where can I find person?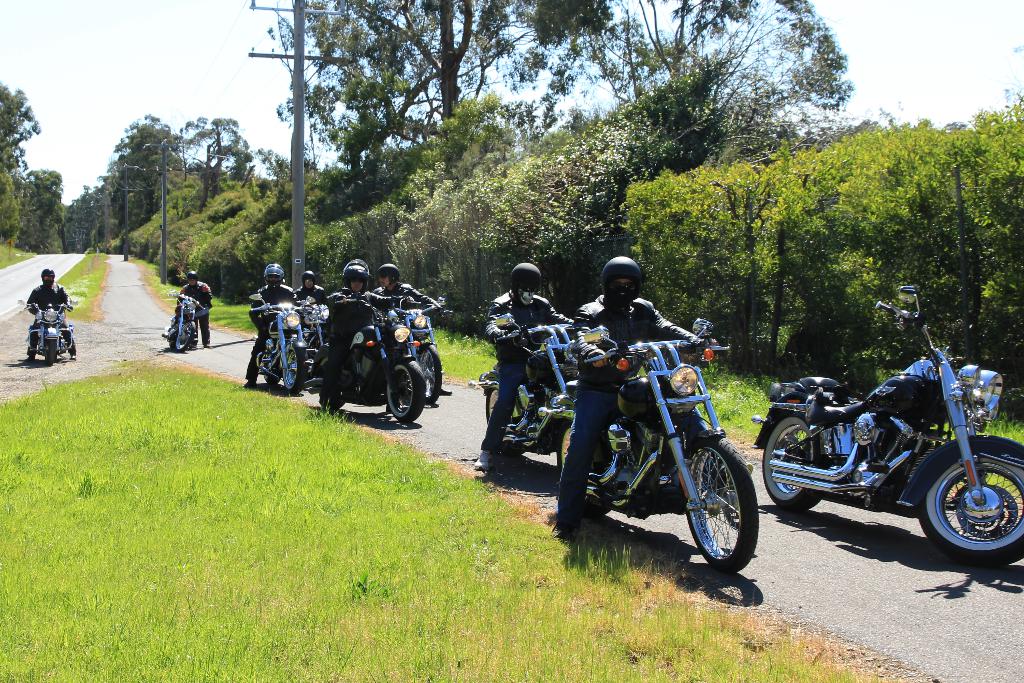
You can find it at bbox=[369, 262, 444, 308].
